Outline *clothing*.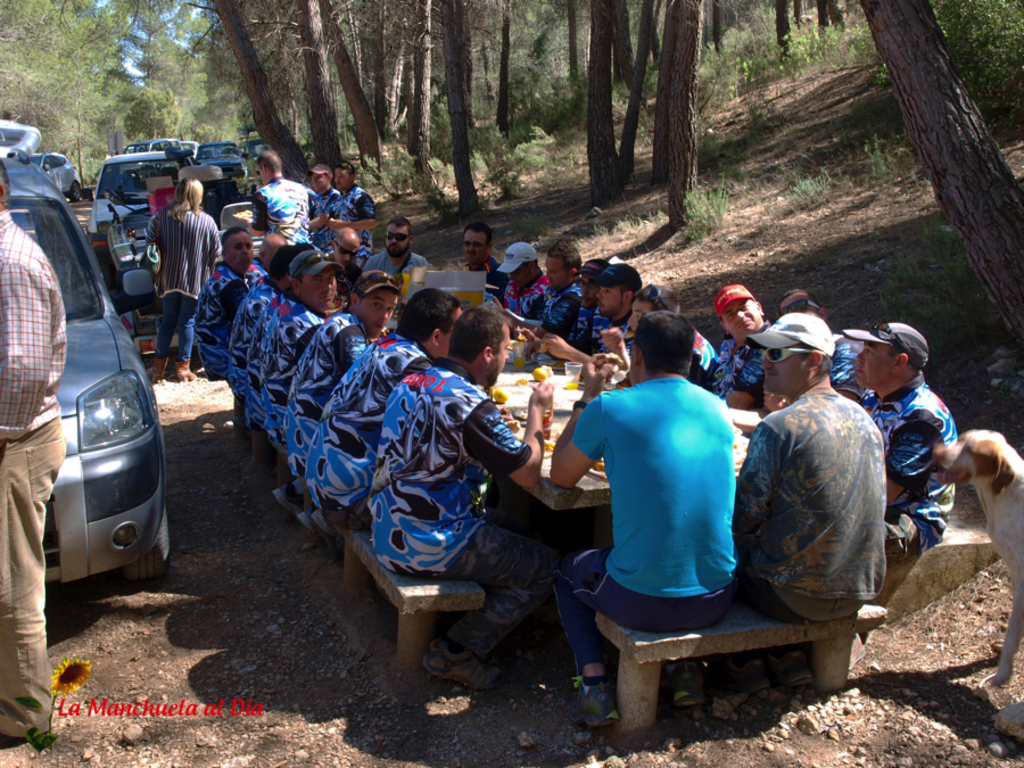
Outline: [303, 331, 428, 518].
